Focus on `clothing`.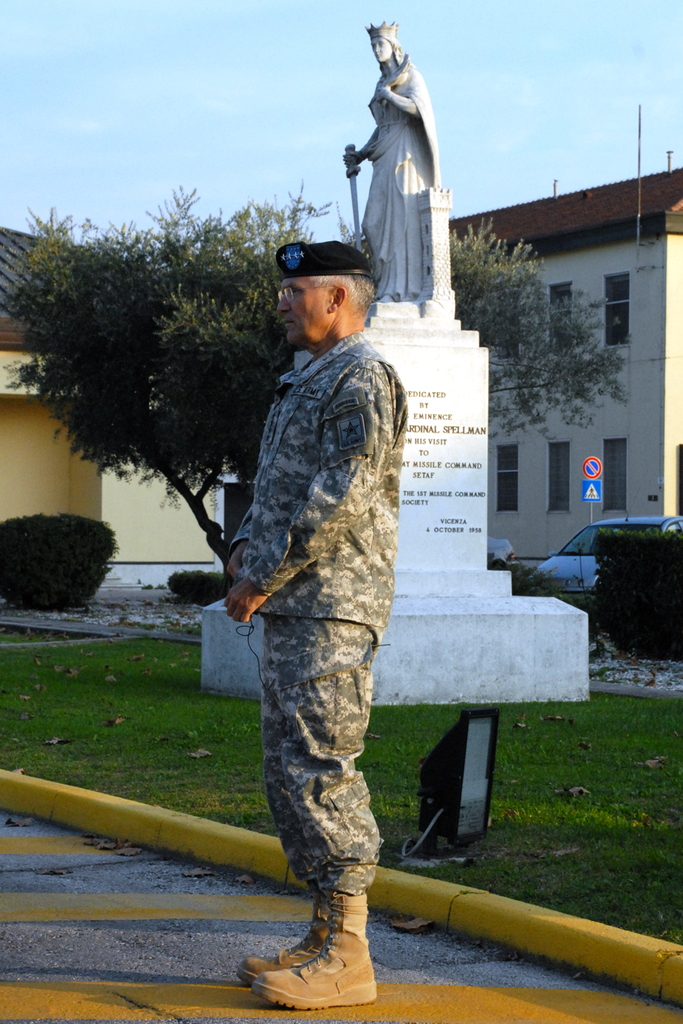
Focused at bbox(347, 50, 454, 301).
